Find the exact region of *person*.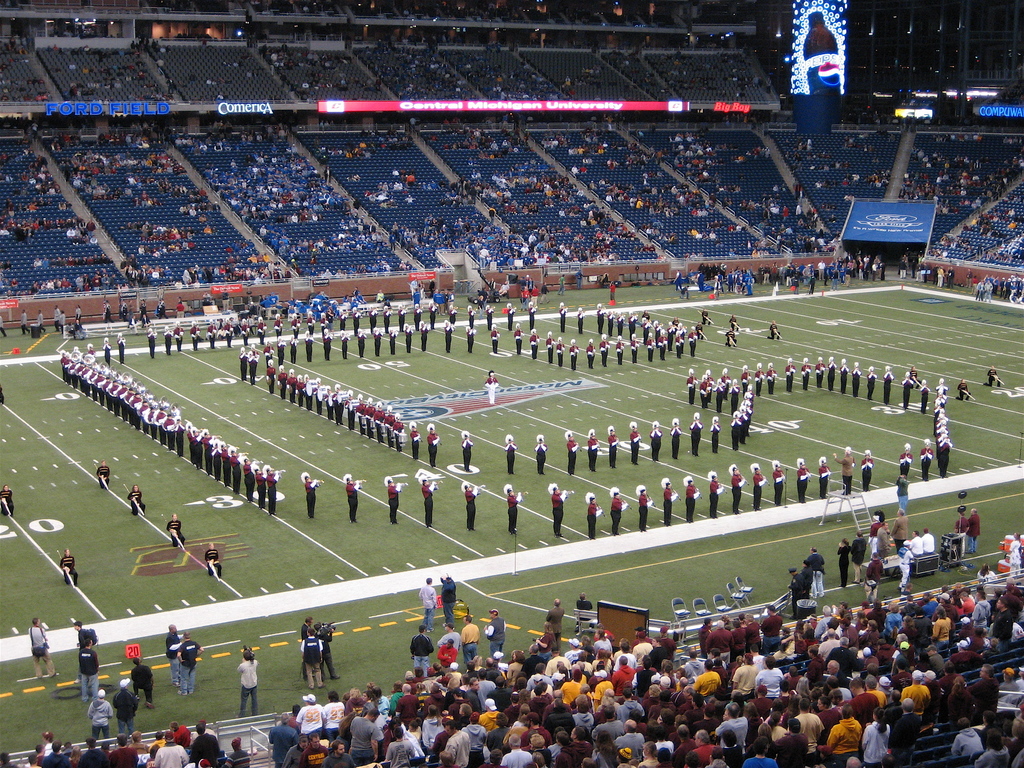
Exact region: detection(769, 323, 785, 339).
